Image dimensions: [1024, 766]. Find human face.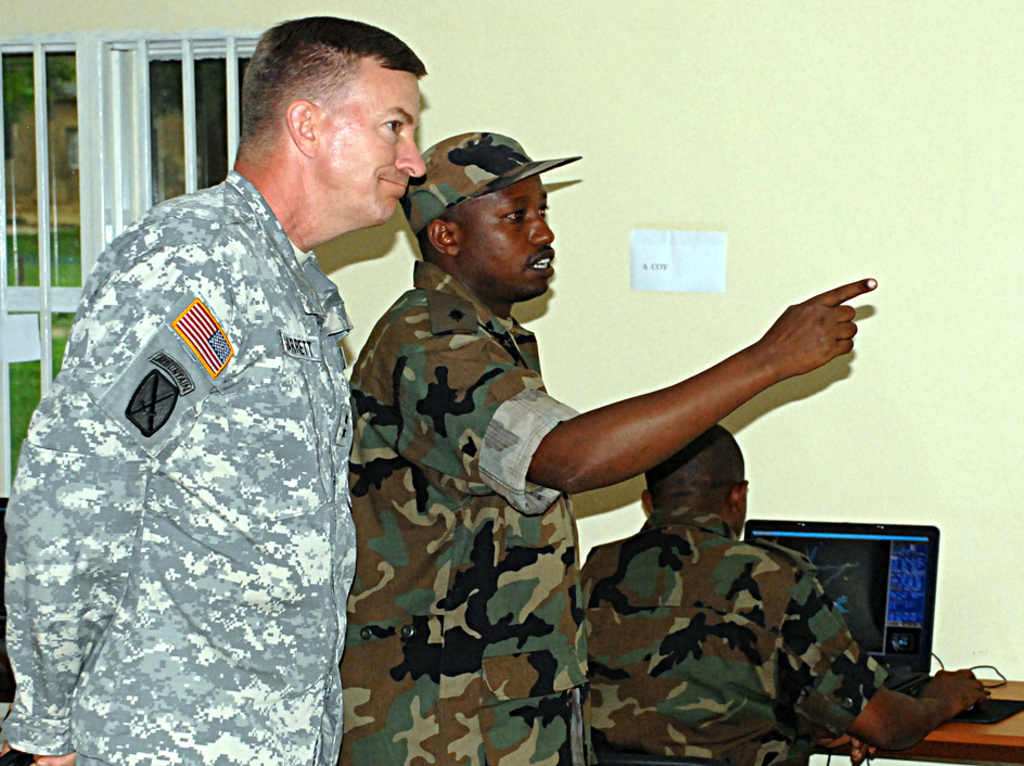
pyautogui.locateOnScreen(322, 48, 428, 224).
